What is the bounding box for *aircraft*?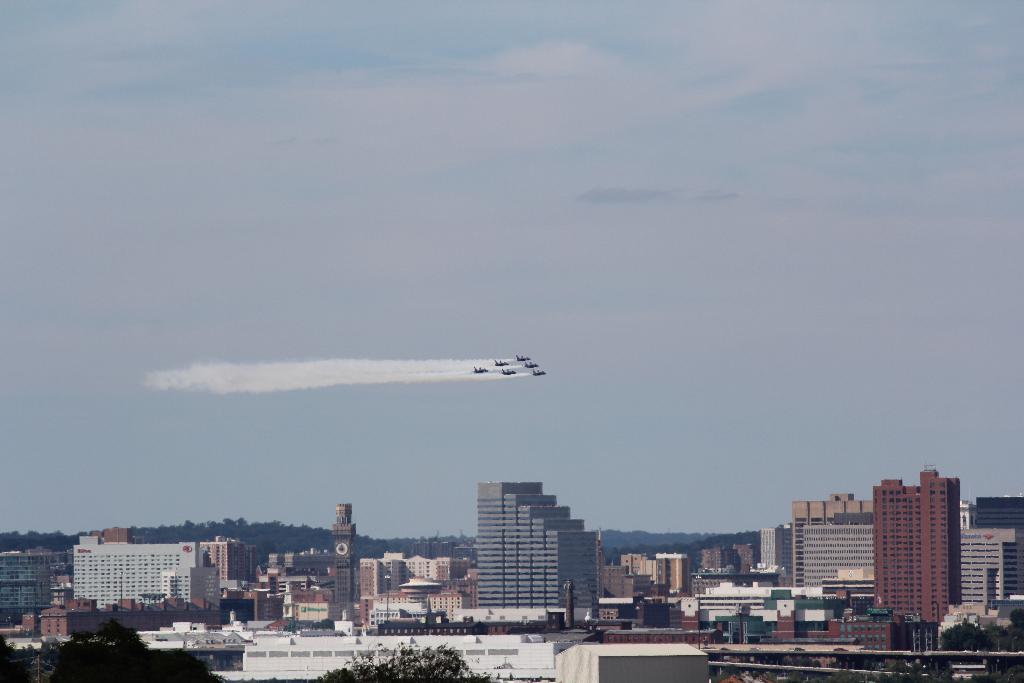
left=500, top=368, right=517, bottom=374.
